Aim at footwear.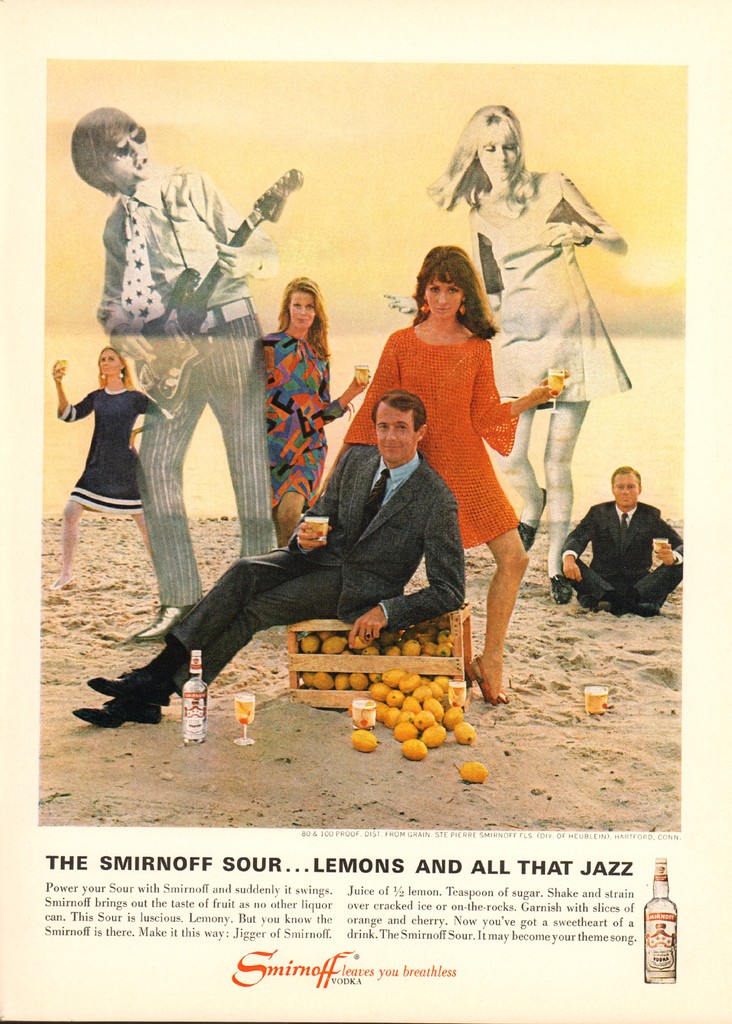
Aimed at bbox=[73, 699, 164, 731].
